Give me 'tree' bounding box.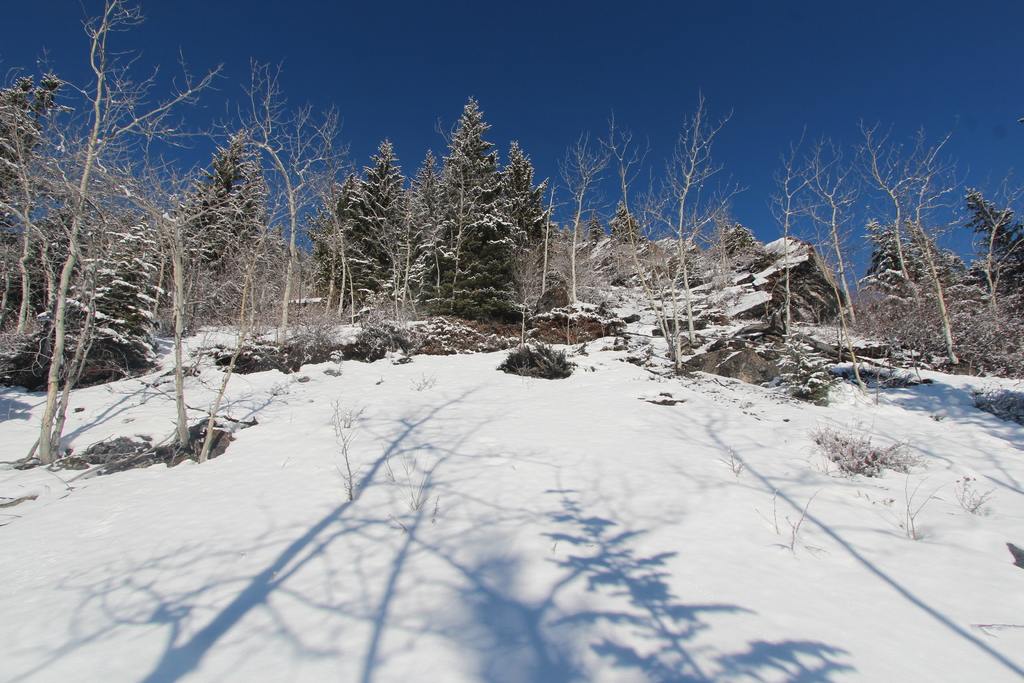
<region>902, 120, 977, 369</region>.
